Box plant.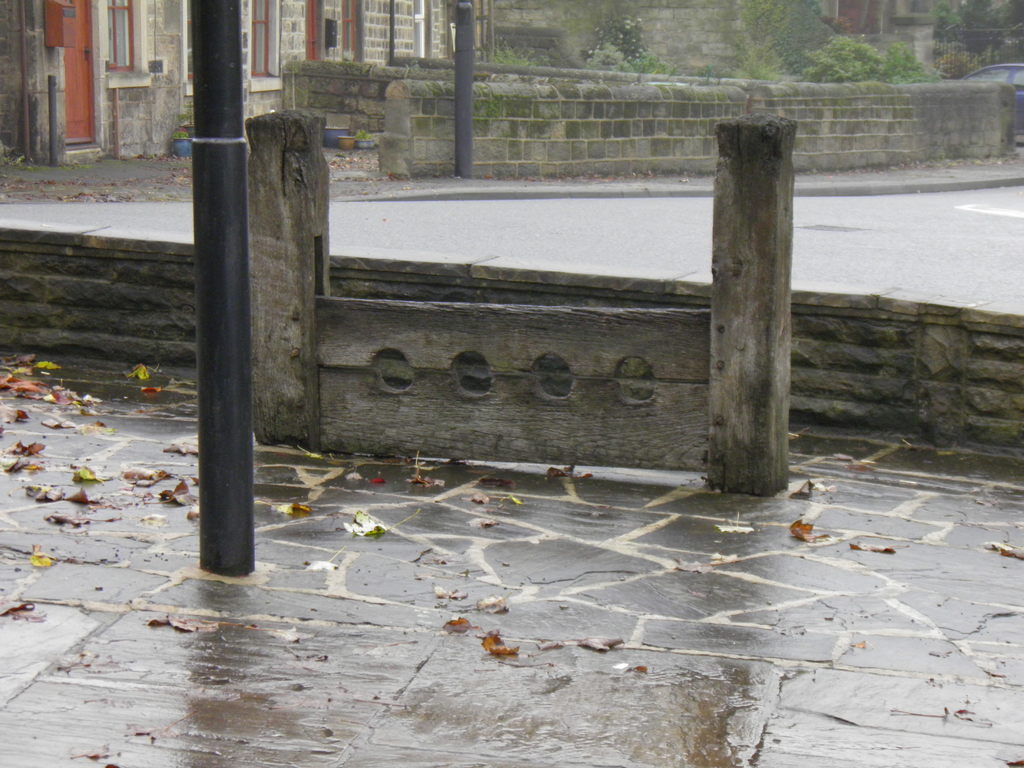
[884, 47, 945, 88].
